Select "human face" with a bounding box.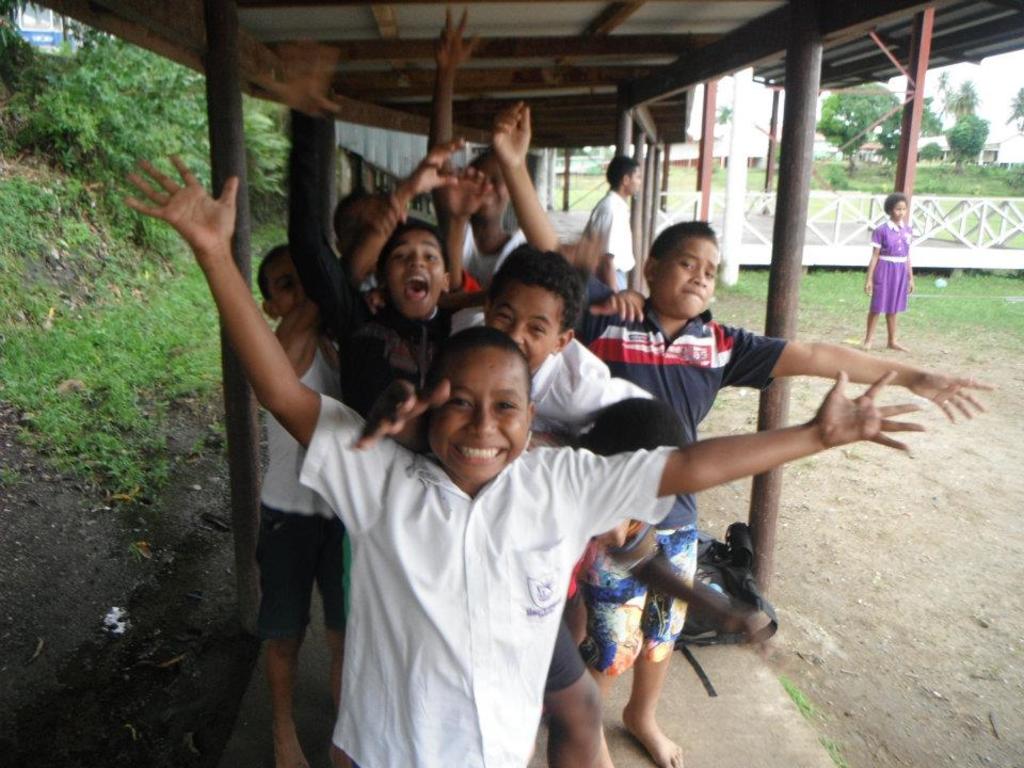
rect(650, 235, 716, 317).
